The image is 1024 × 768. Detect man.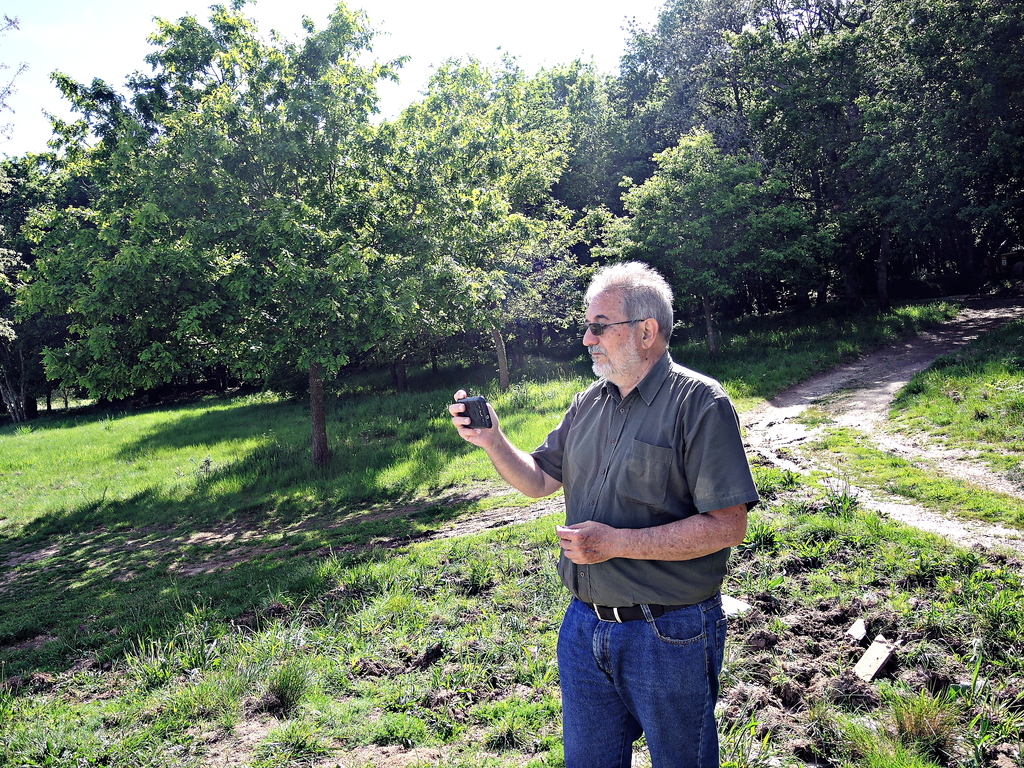
Detection: 449, 255, 764, 767.
